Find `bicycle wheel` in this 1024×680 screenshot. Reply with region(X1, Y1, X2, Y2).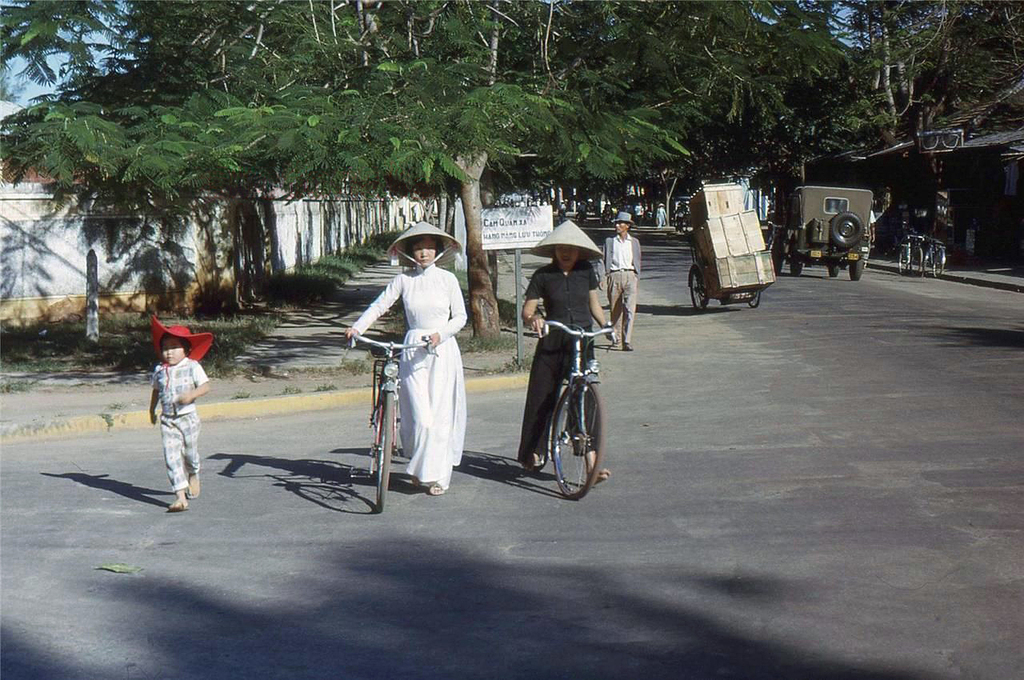
region(899, 248, 907, 276).
